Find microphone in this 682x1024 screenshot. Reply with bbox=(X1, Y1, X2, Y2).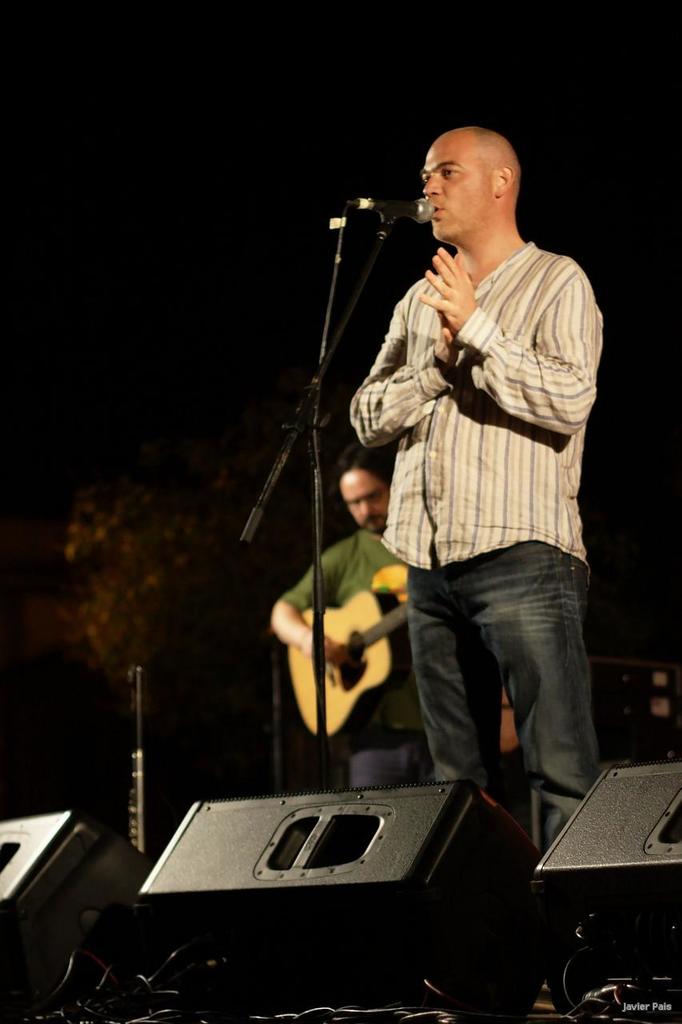
bbox=(323, 186, 441, 247).
